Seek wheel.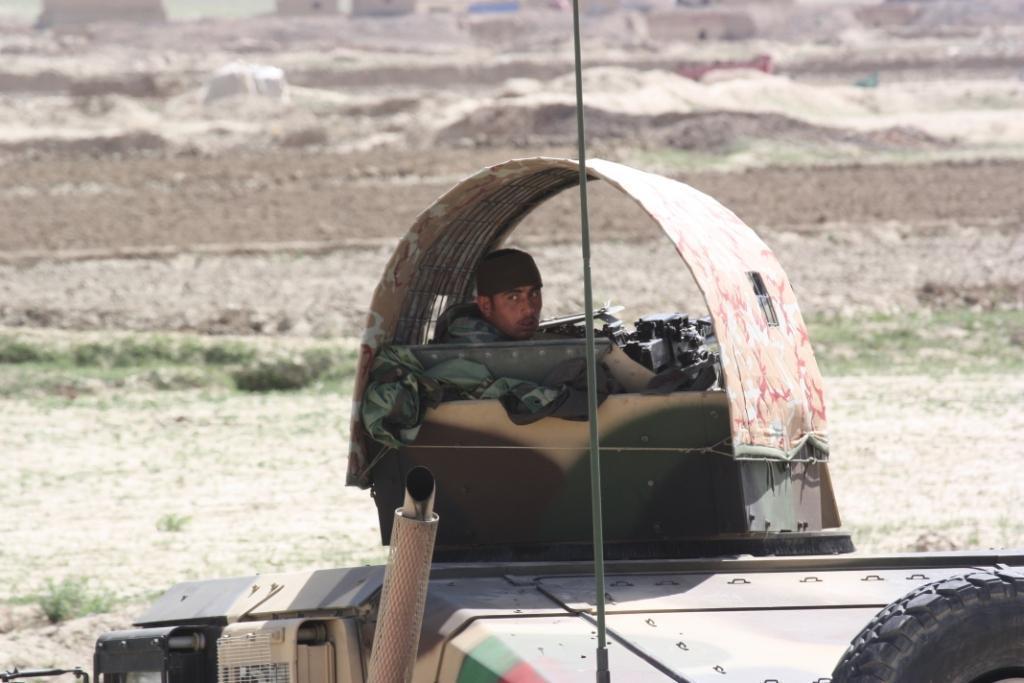
[x1=831, y1=563, x2=1022, y2=682].
